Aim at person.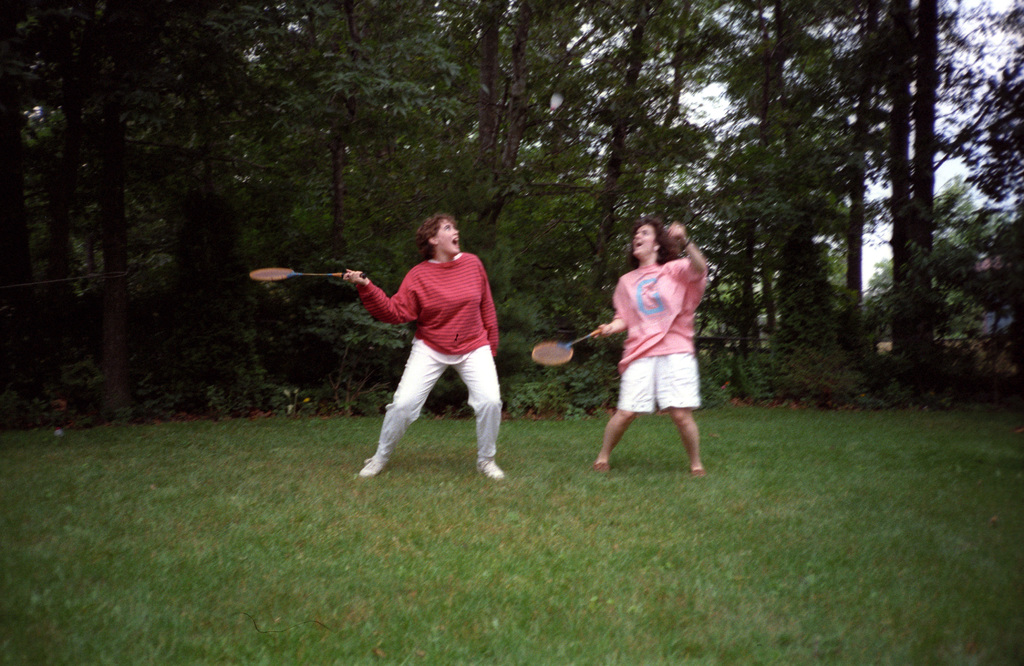
Aimed at (312,213,508,501).
